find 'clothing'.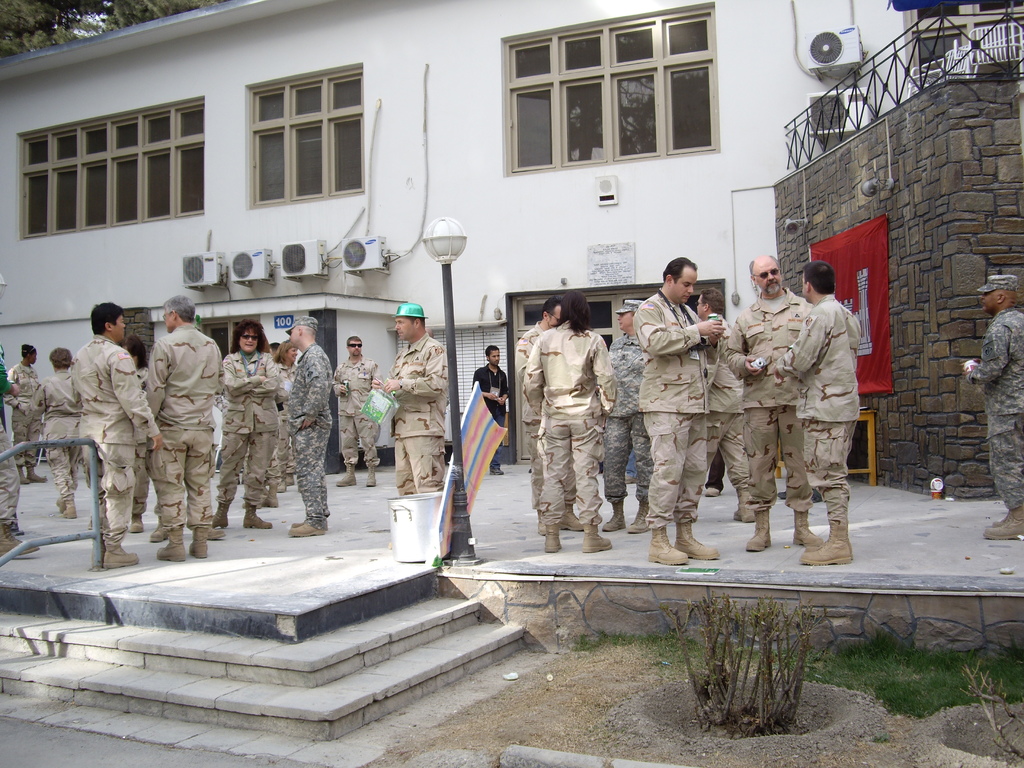
630,283,715,525.
